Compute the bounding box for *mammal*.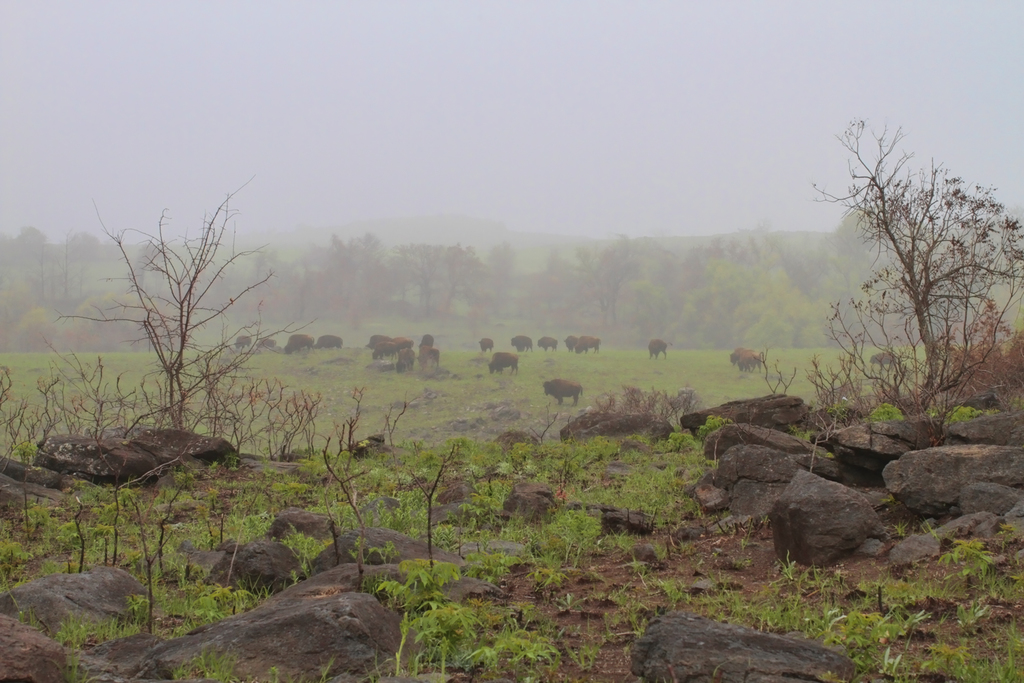
rect(560, 334, 582, 352).
